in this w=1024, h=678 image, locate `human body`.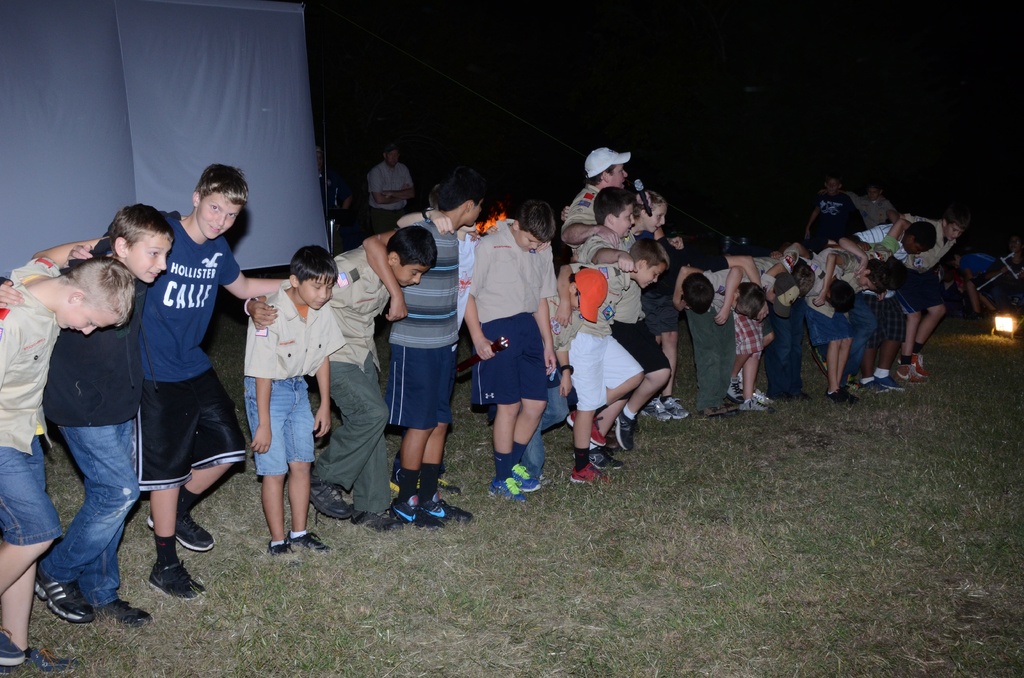
Bounding box: box(548, 241, 668, 478).
